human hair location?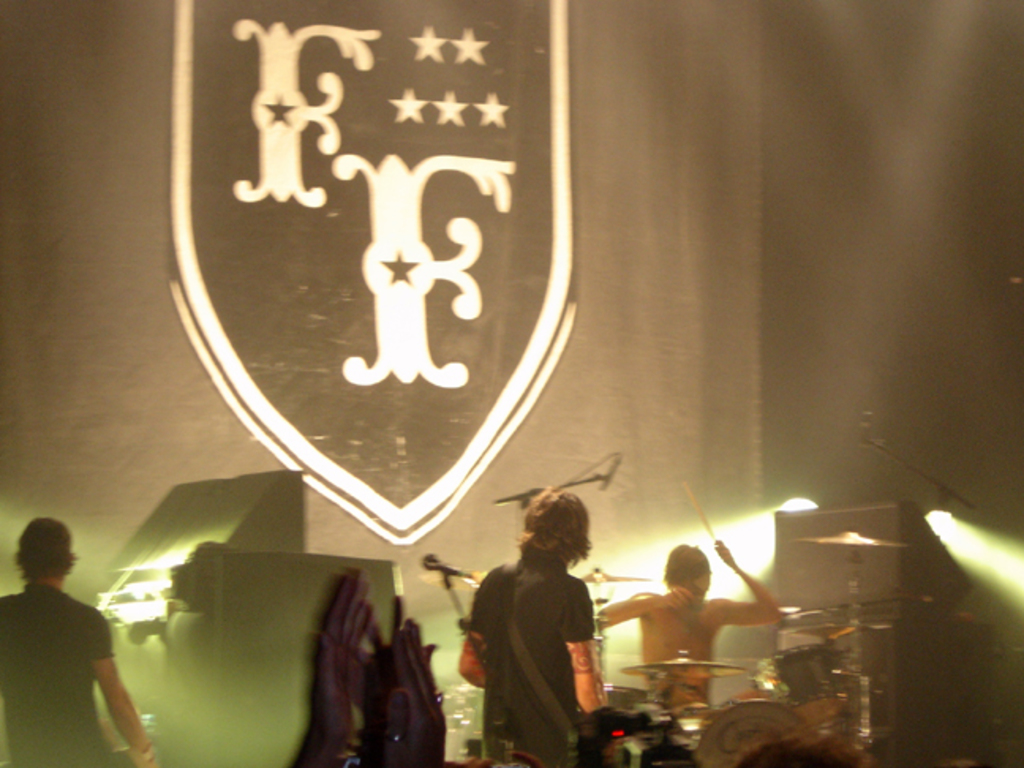
bbox=[521, 487, 589, 572]
